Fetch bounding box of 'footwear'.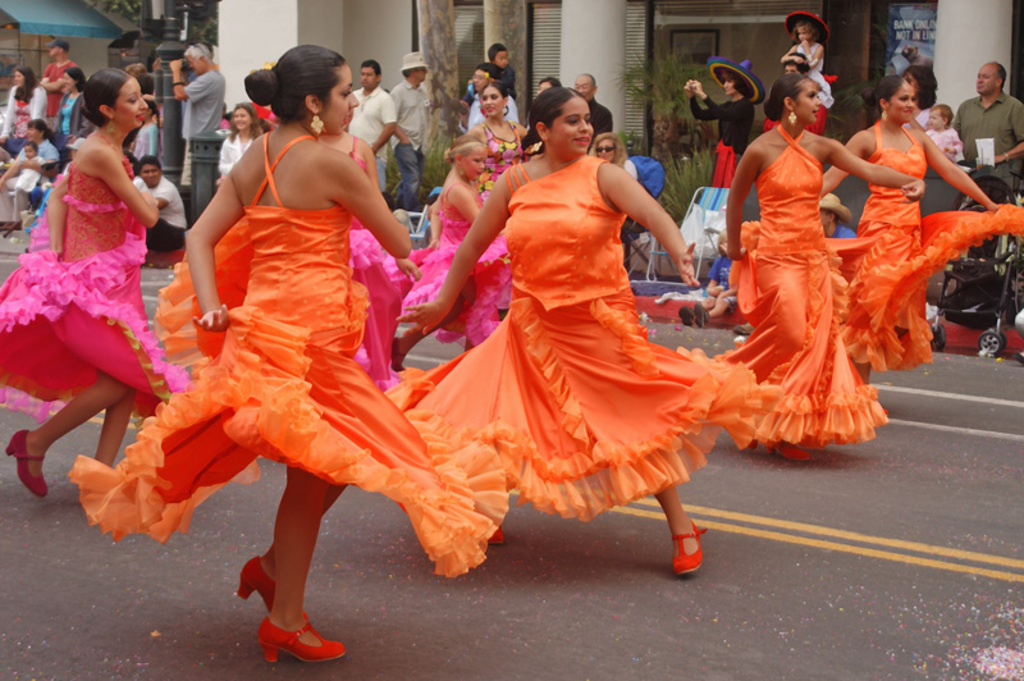
Bbox: locate(667, 521, 712, 576).
